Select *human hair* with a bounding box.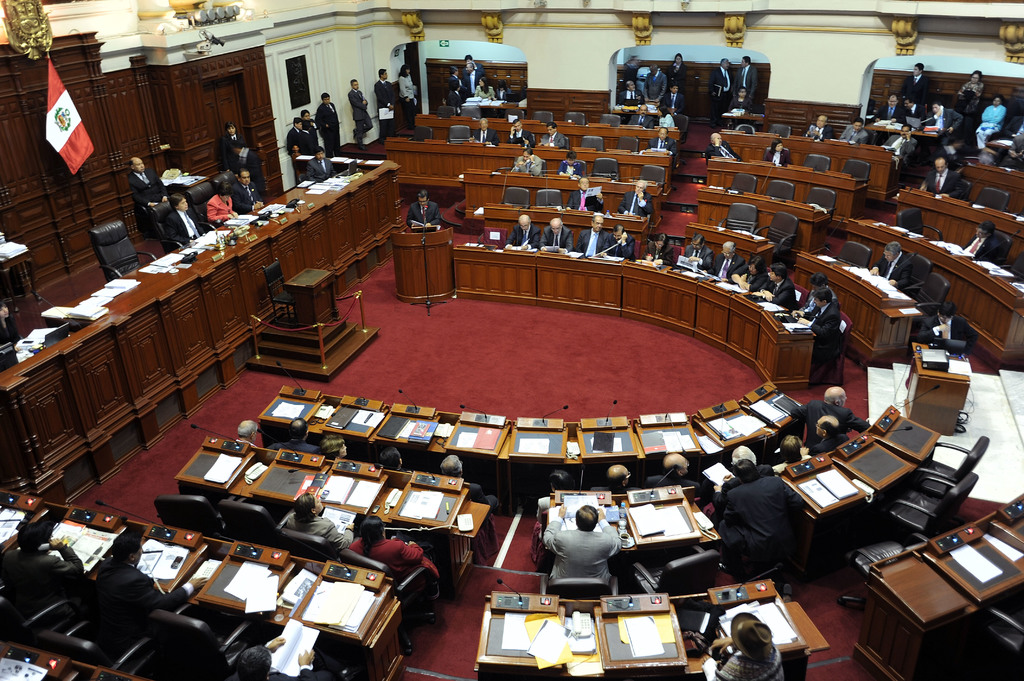
[746,254,766,273].
